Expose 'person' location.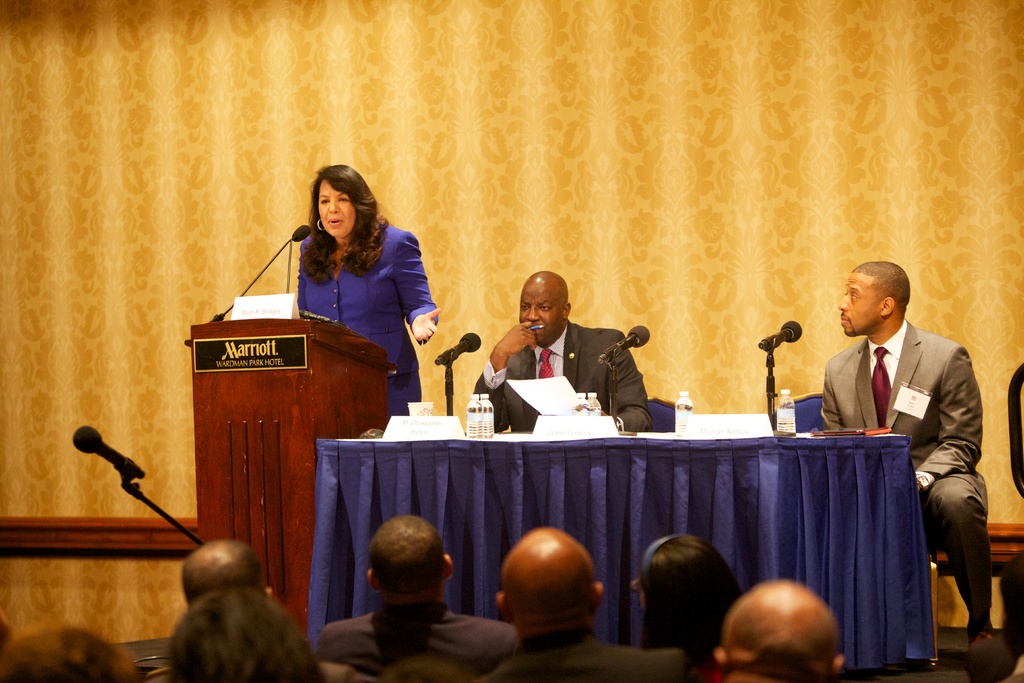
Exposed at x1=474 y1=523 x2=691 y2=682.
